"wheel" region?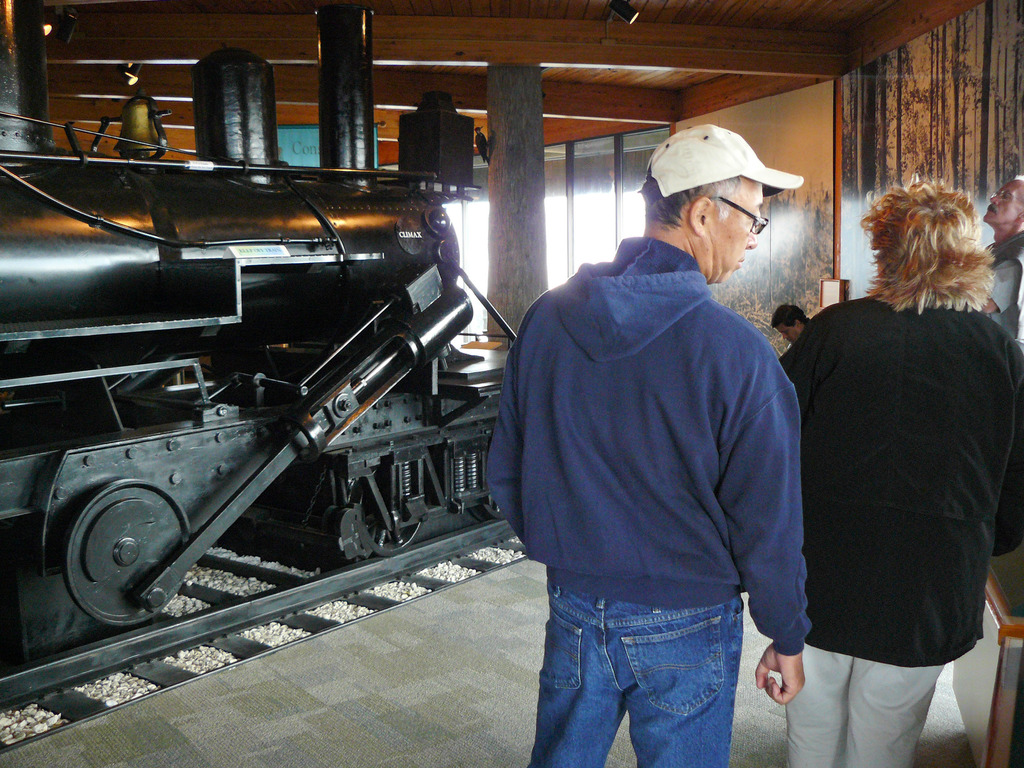
<region>70, 475, 193, 628</region>
